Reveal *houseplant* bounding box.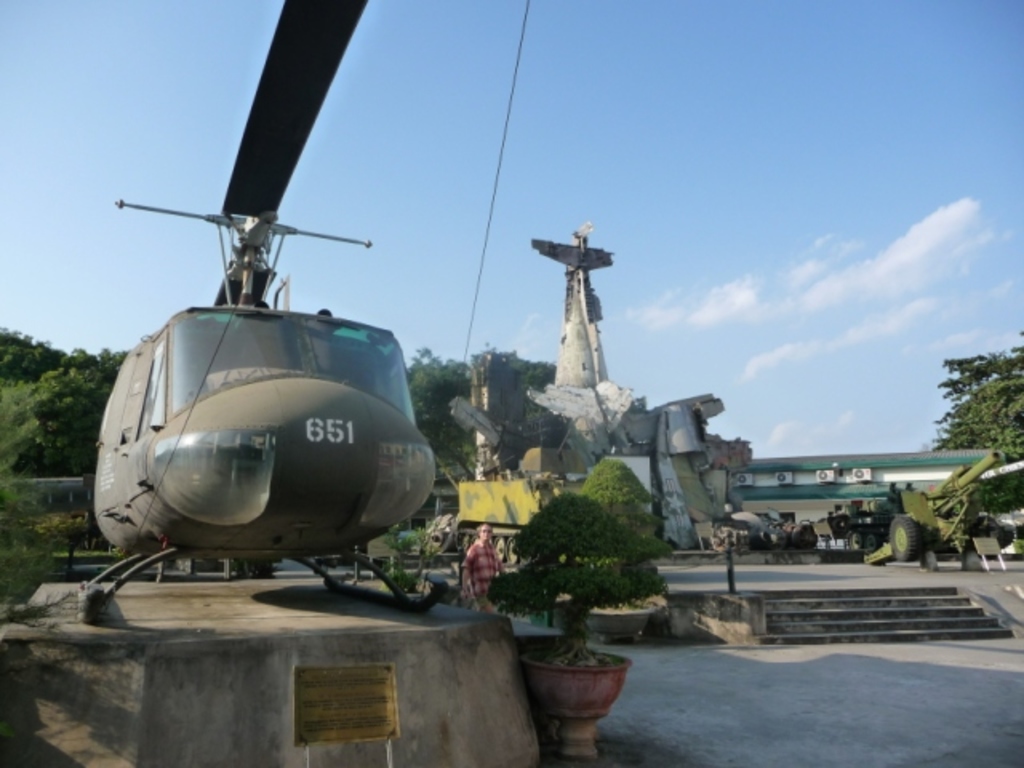
Revealed: x1=574, y1=459, x2=685, y2=638.
